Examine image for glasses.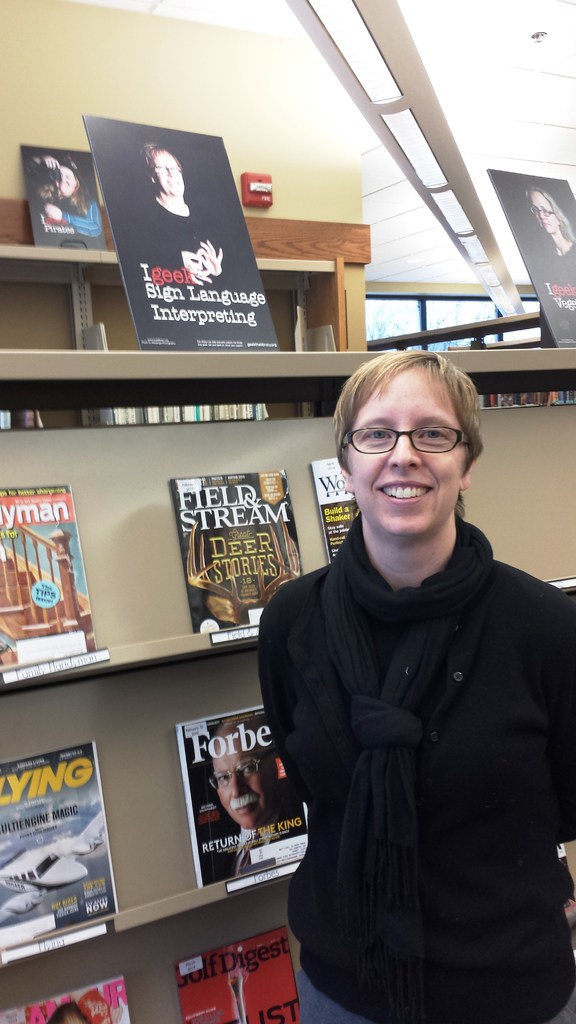
Examination result: l=532, t=207, r=557, b=219.
